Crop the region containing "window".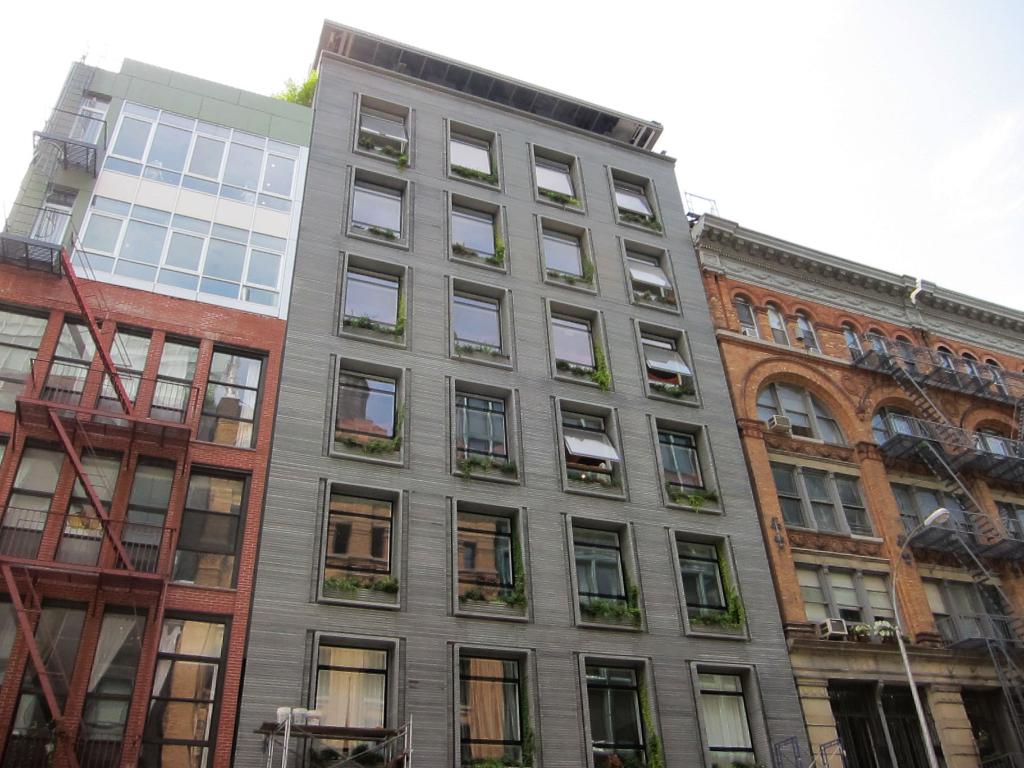
Crop region: bbox(868, 330, 887, 360).
